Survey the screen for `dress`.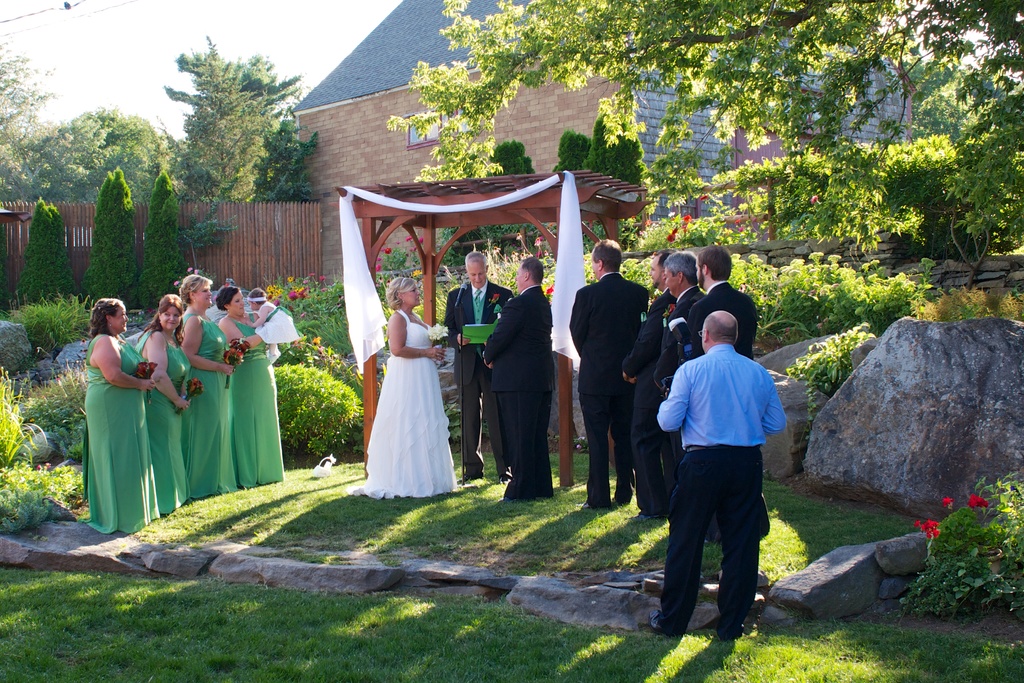
Survey found: [x1=178, y1=315, x2=234, y2=495].
